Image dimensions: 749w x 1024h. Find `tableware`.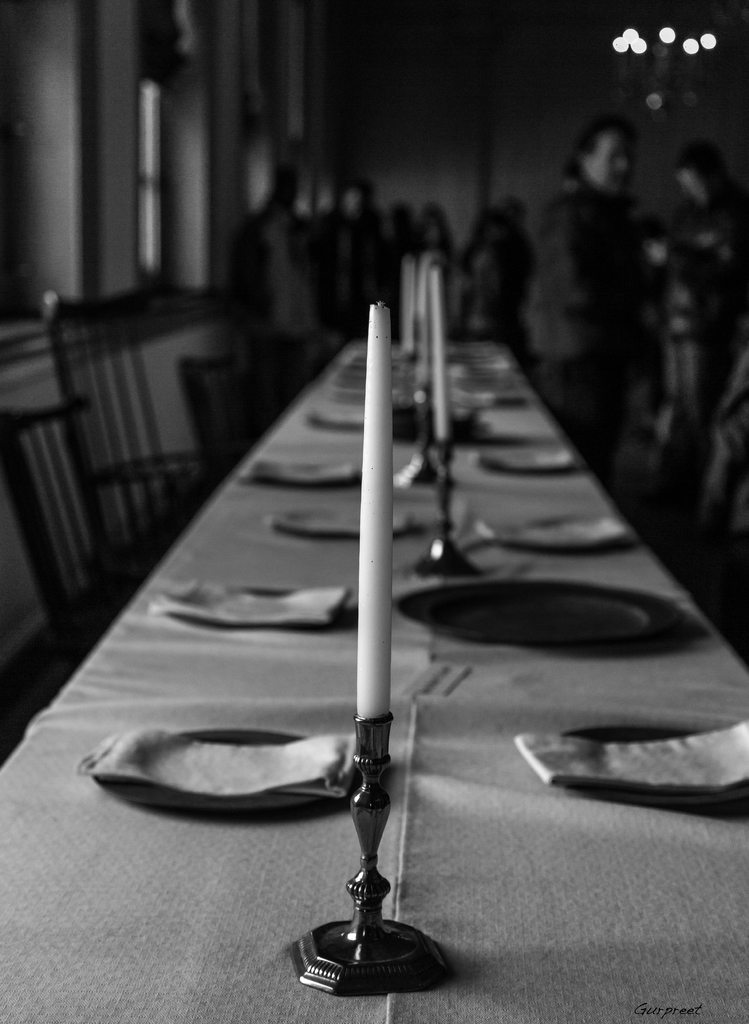
[x1=154, y1=578, x2=365, y2=641].
